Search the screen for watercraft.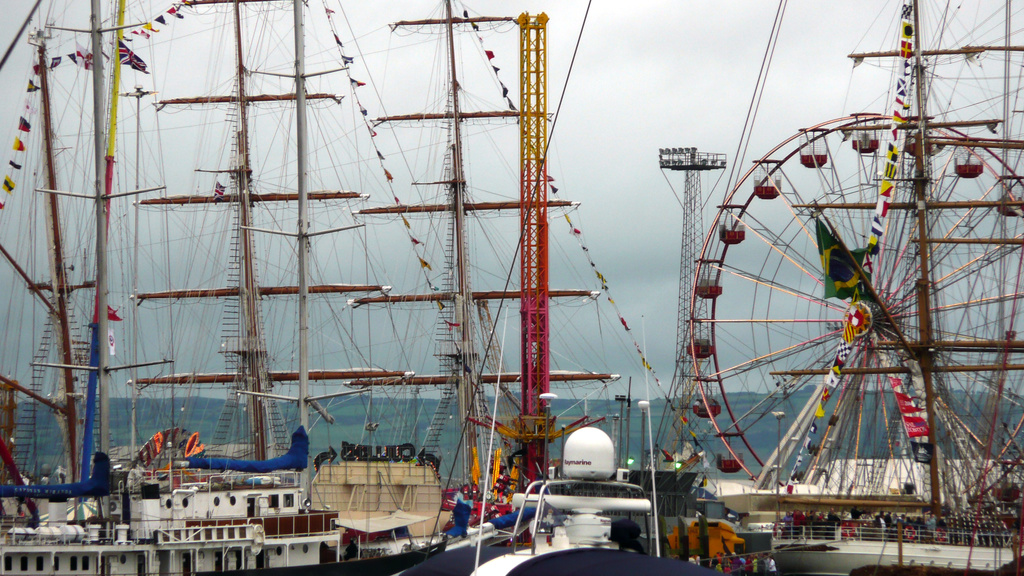
Found at [x1=330, y1=0, x2=614, y2=575].
